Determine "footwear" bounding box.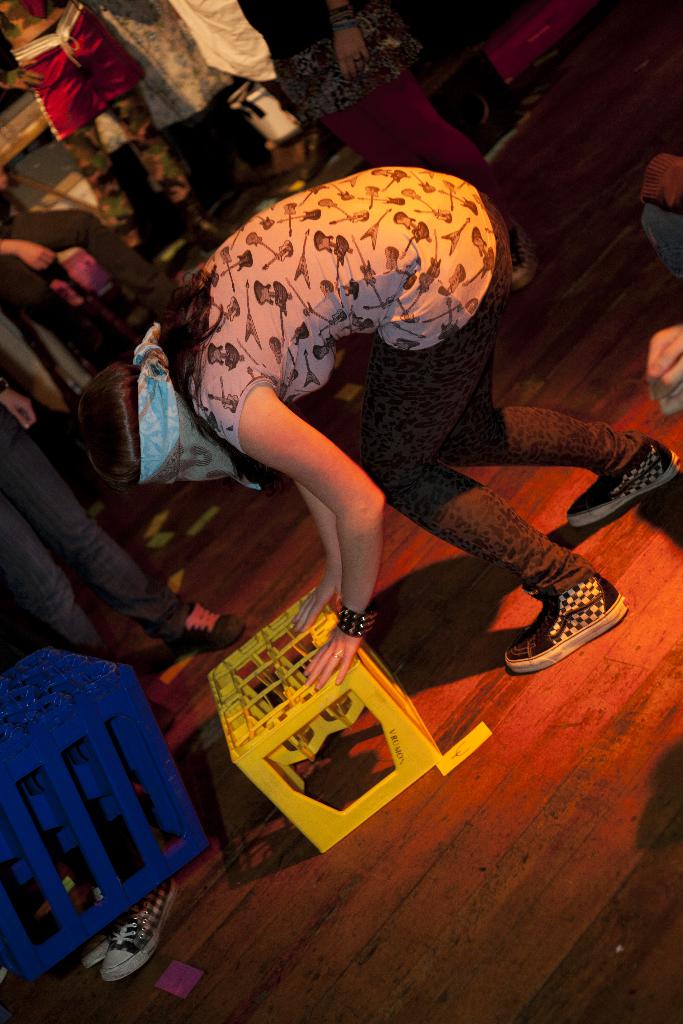
Determined: BBox(497, 568, 629, 676).
